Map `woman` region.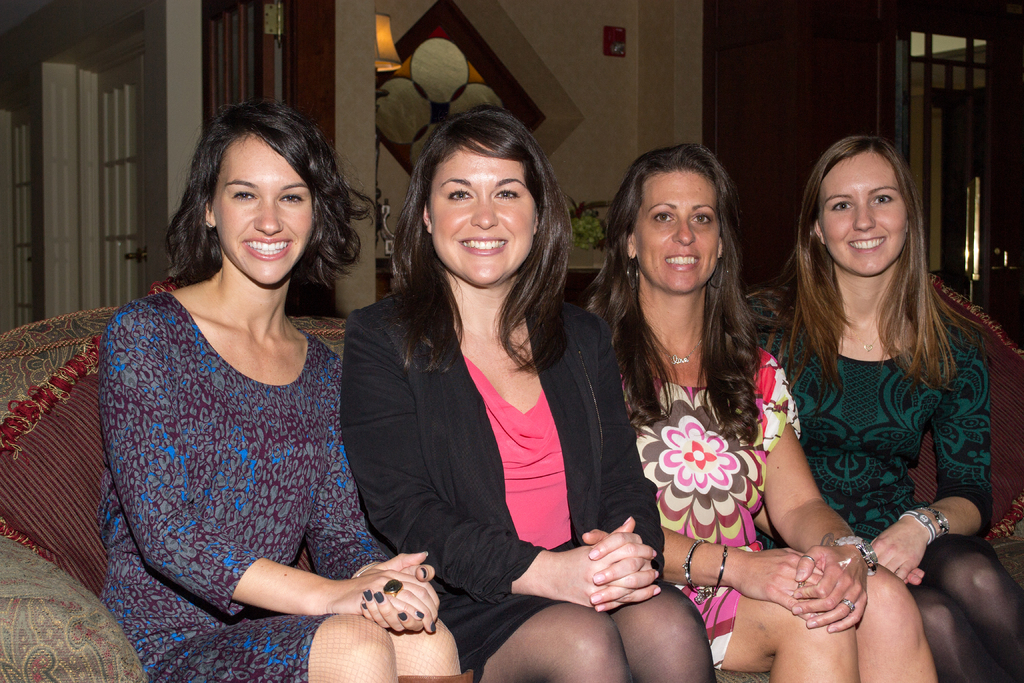
Mapped to box=[98, 99, 461, 682].
